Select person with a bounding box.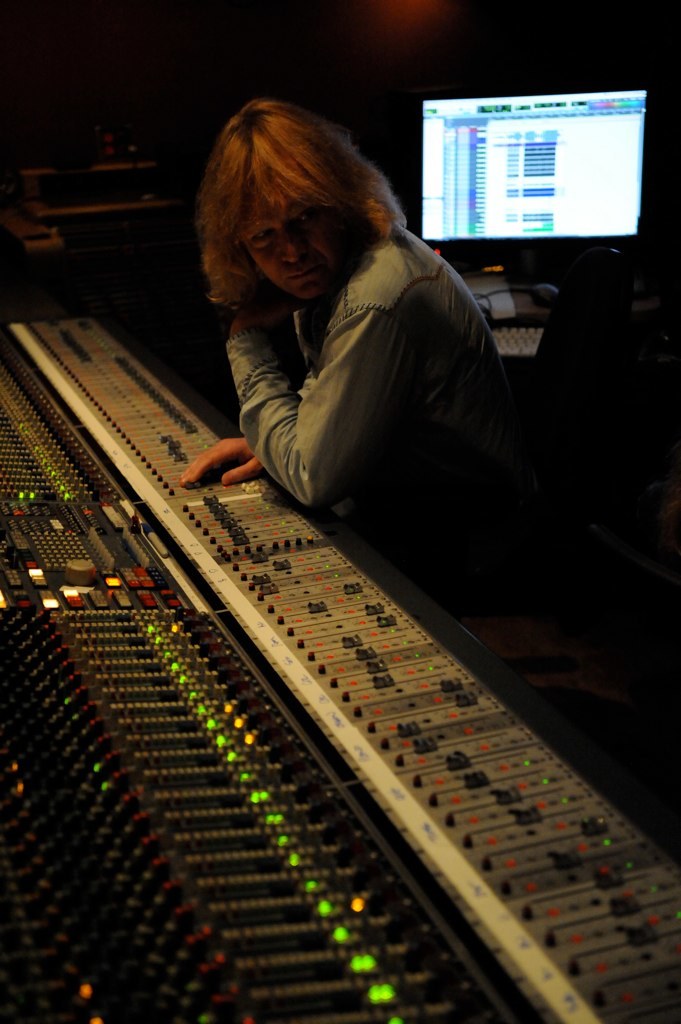
(178, 102, 520, 627).
